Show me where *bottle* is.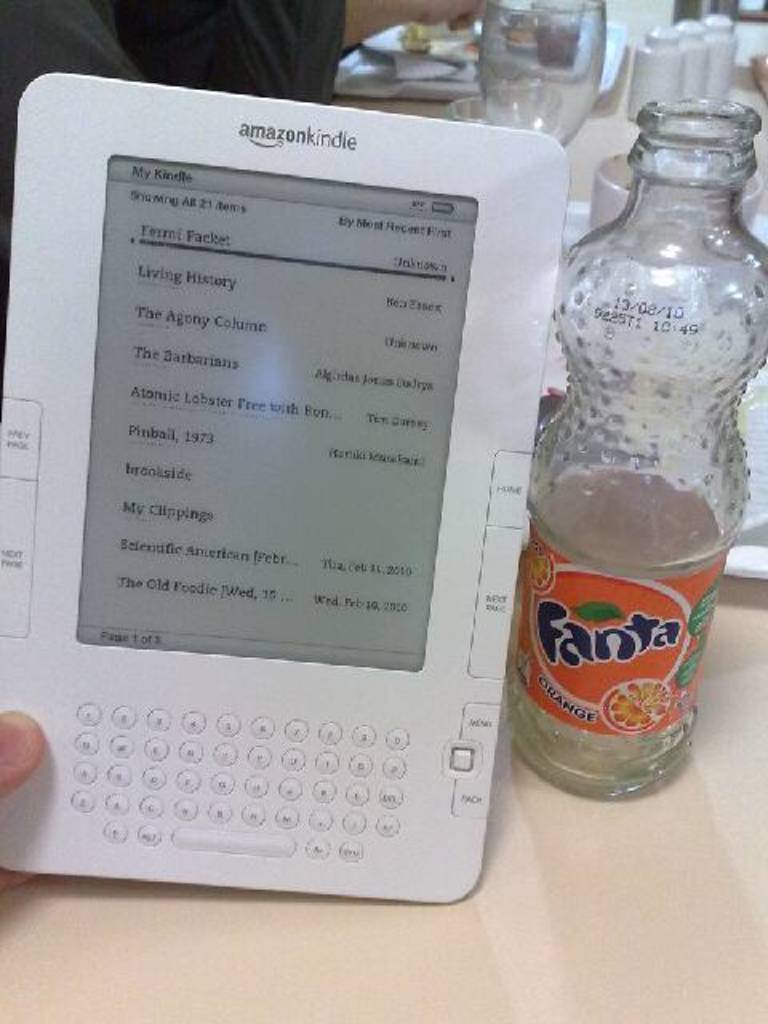
*bottle* is at 501:70:757:790.
